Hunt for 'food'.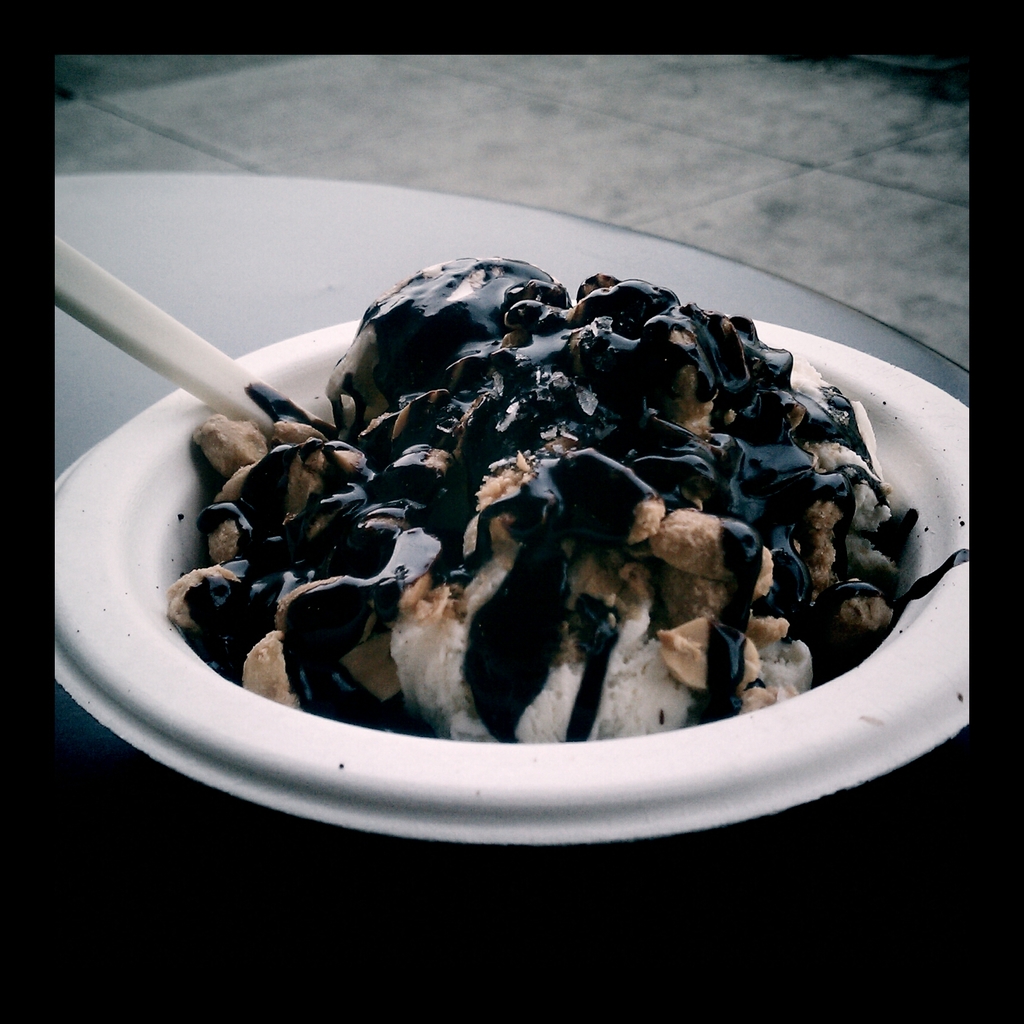
Hunted down at <region>152, 257, 974, 741</region>.
